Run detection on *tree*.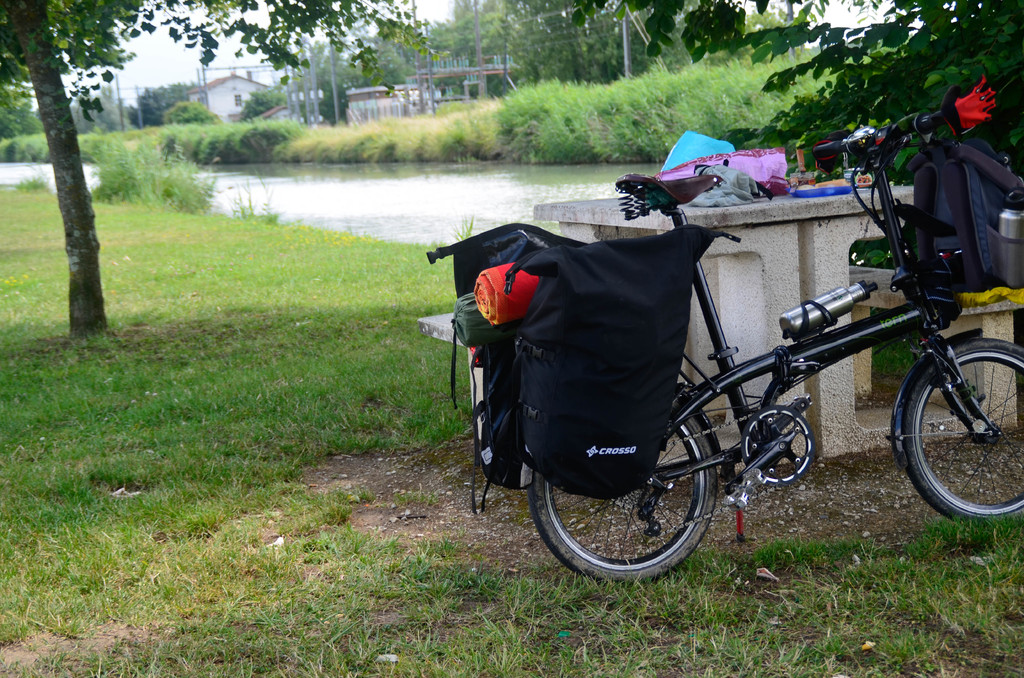
Result: (12,13,159,356).
